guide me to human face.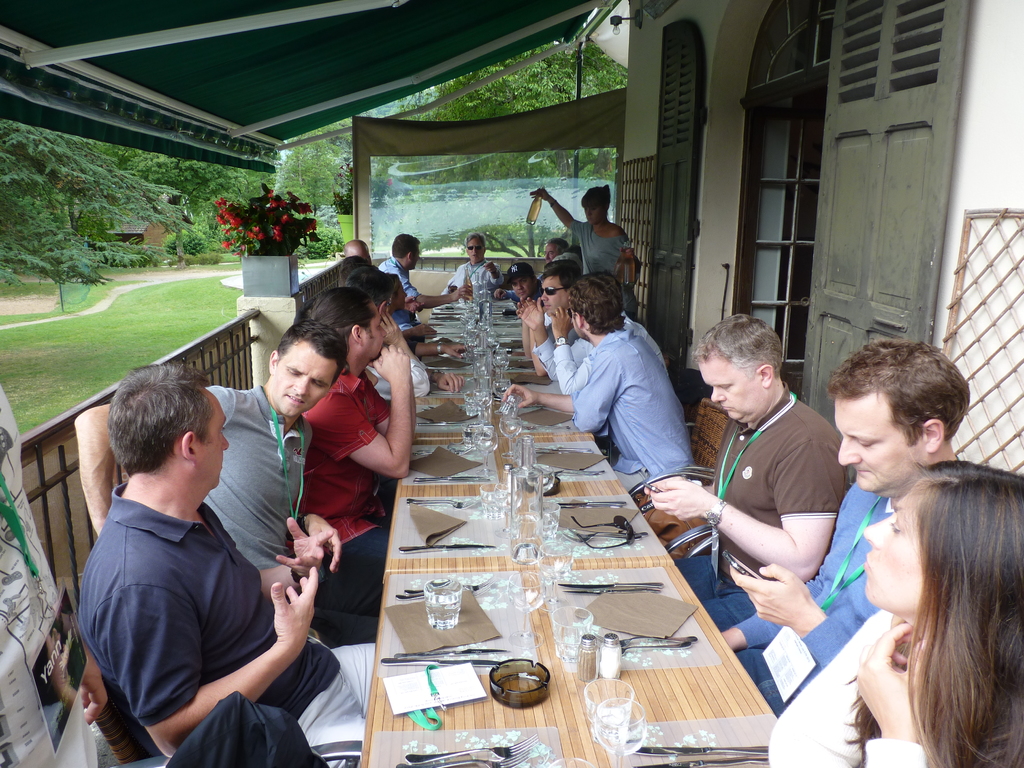
Guidance: select_region(831, 403, 915, 495).
